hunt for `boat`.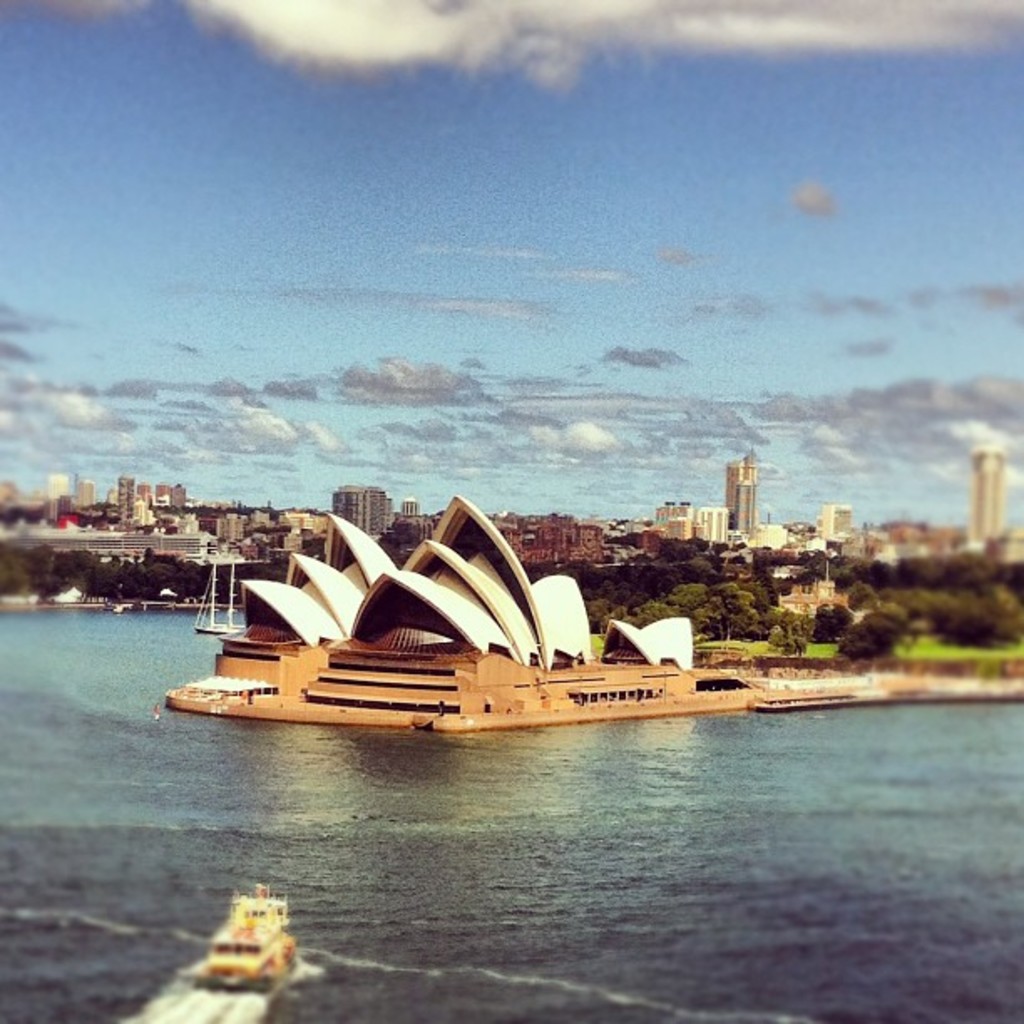
Hunted down at l=194, t=550, r=241, b=643.
